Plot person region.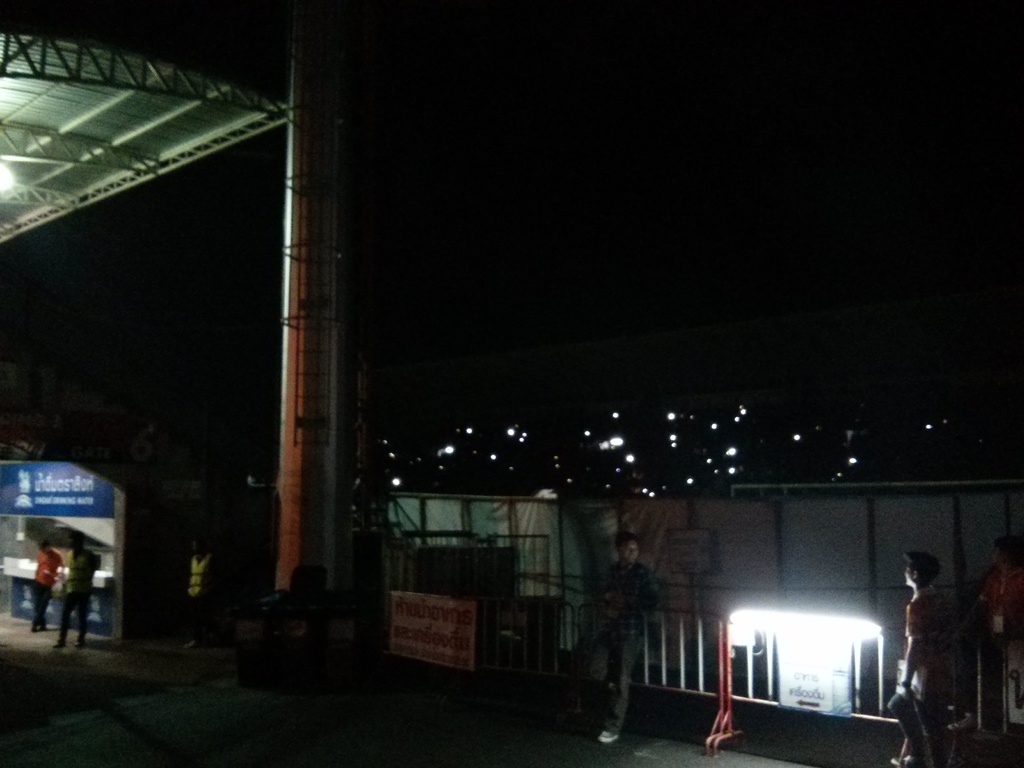
Plotted at box(591, 515, 675, 740).
